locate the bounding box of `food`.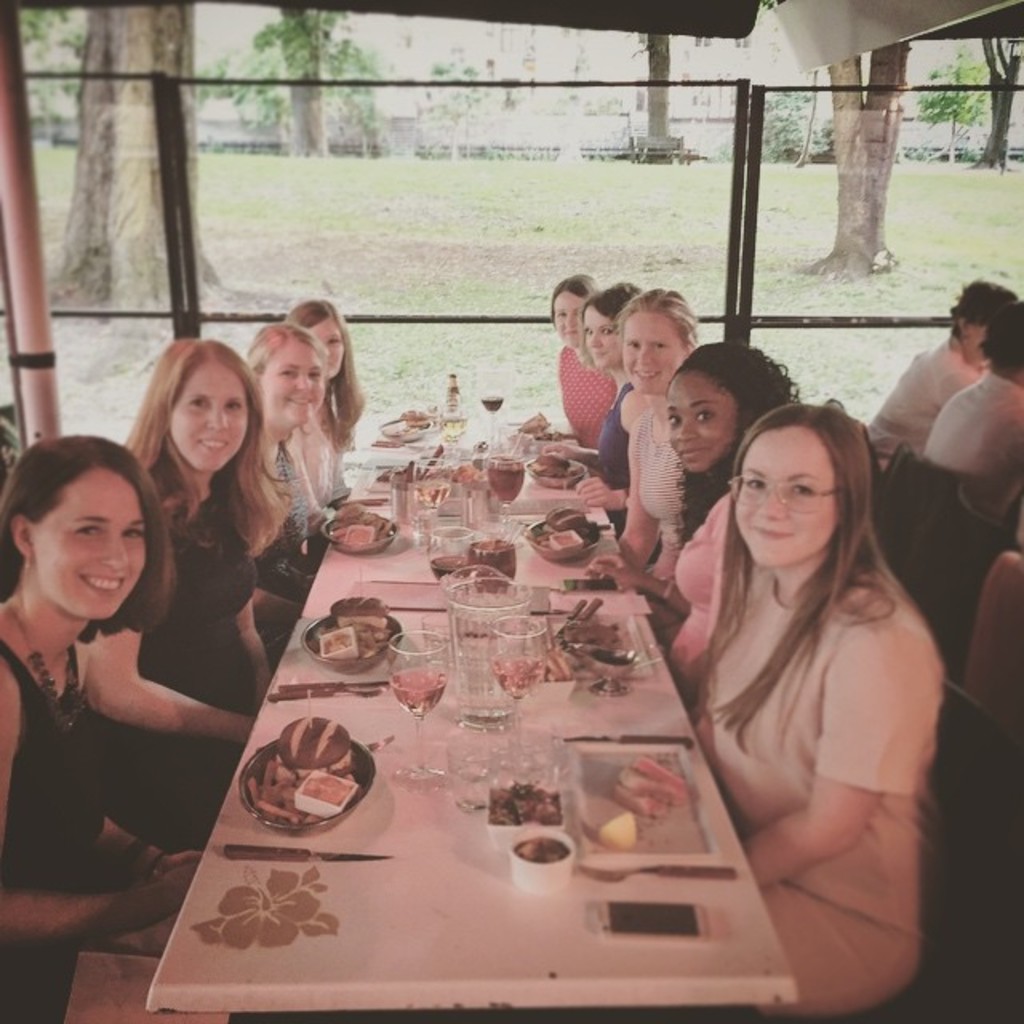
Bounding box: [left=491, top=779, right=565, bottom=826].
